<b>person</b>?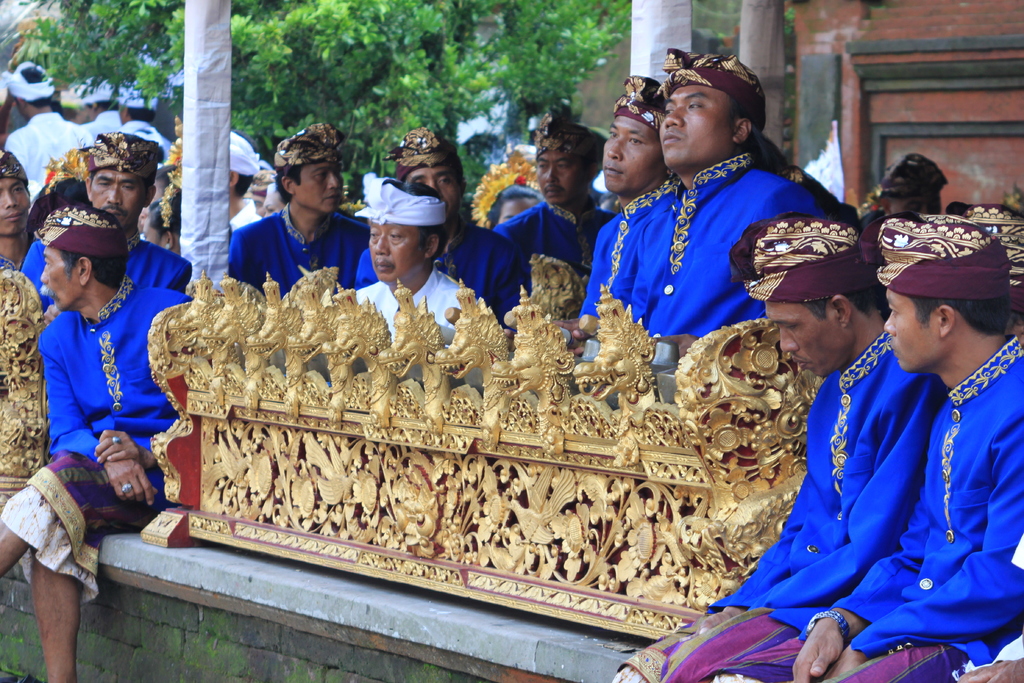
[601, 47, 817, 374]
